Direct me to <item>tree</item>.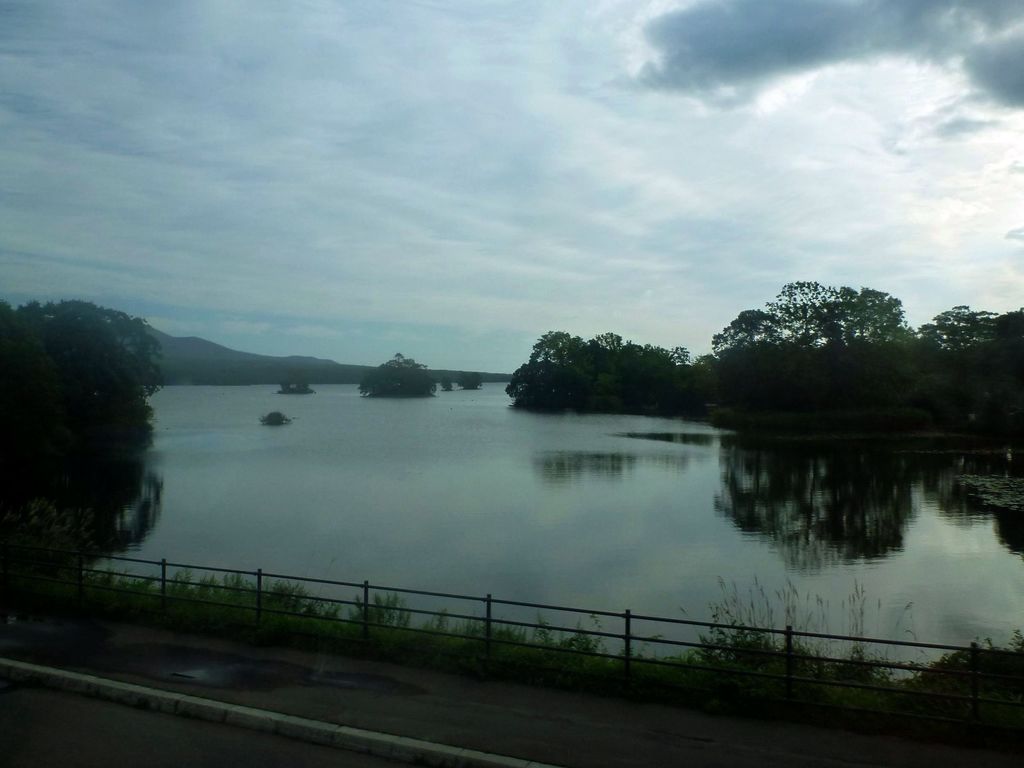
Direction: box=[135, 324, 361, 387].
